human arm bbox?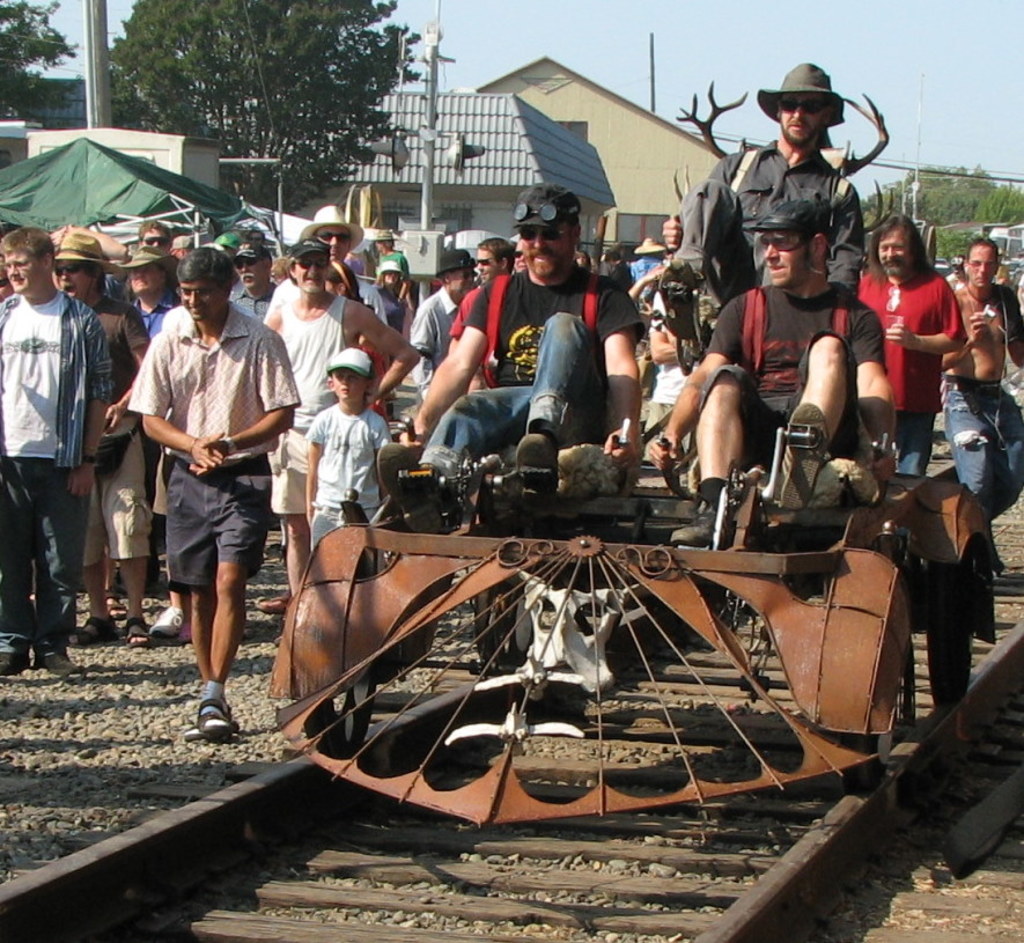
[left=654, top=148, right=720, bottom=260]
